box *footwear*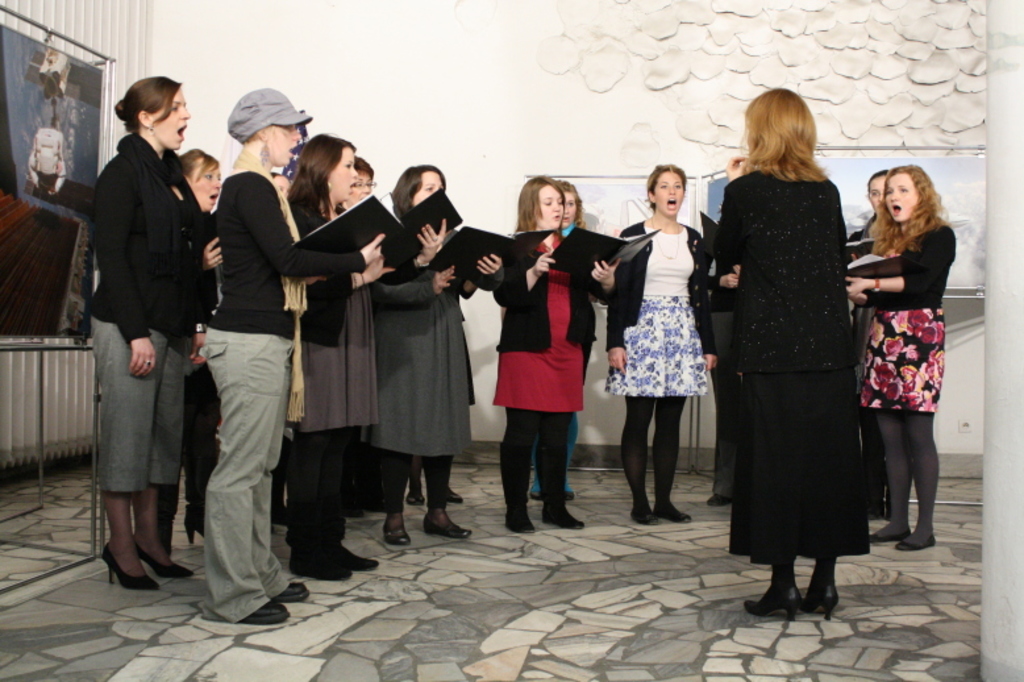
292,546,361,582
